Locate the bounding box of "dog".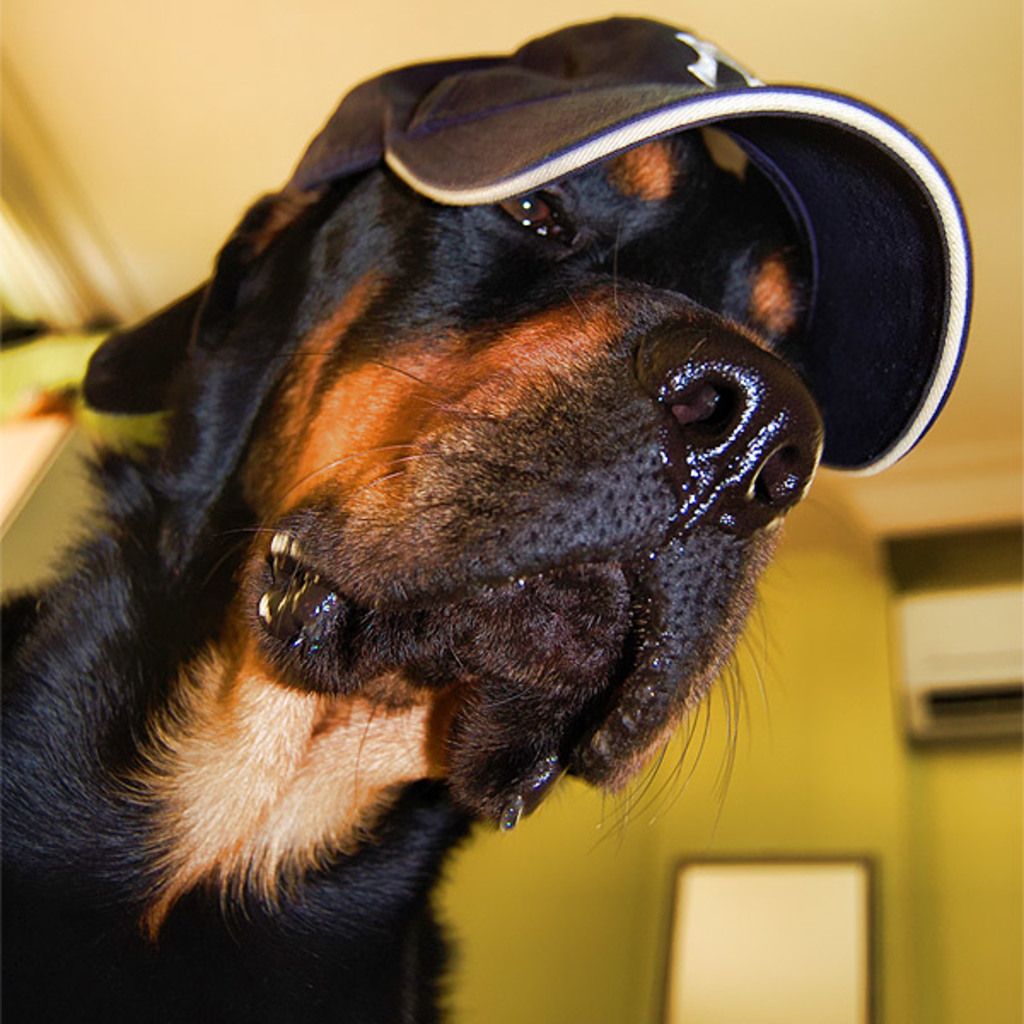
Bounding box: Rect(0, 128, 828, 1022).
